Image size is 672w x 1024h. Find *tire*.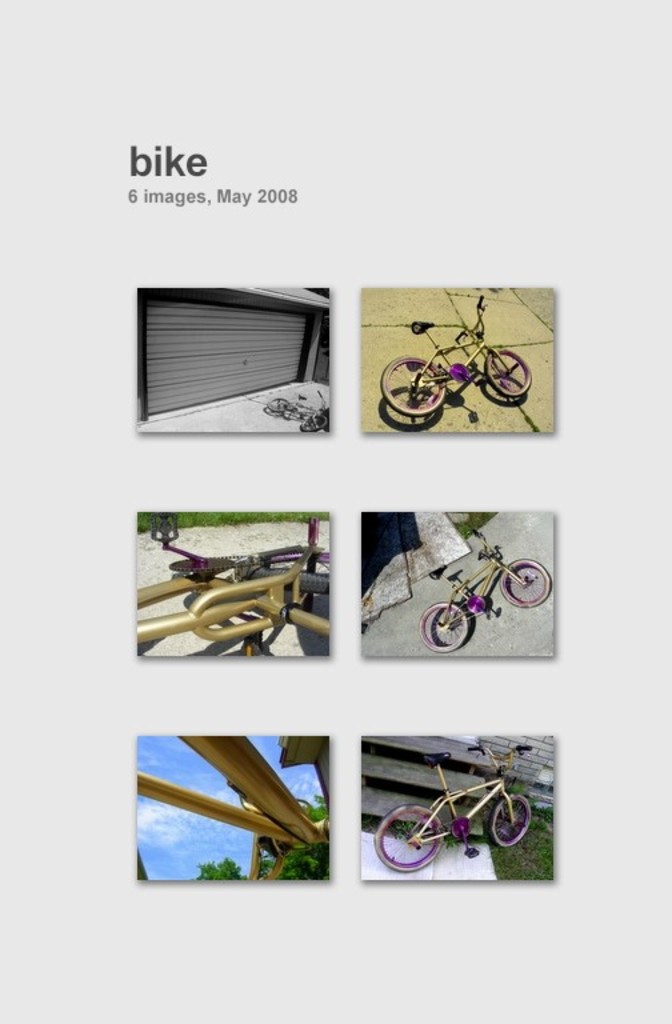
region(249, 543, 332, 592).
